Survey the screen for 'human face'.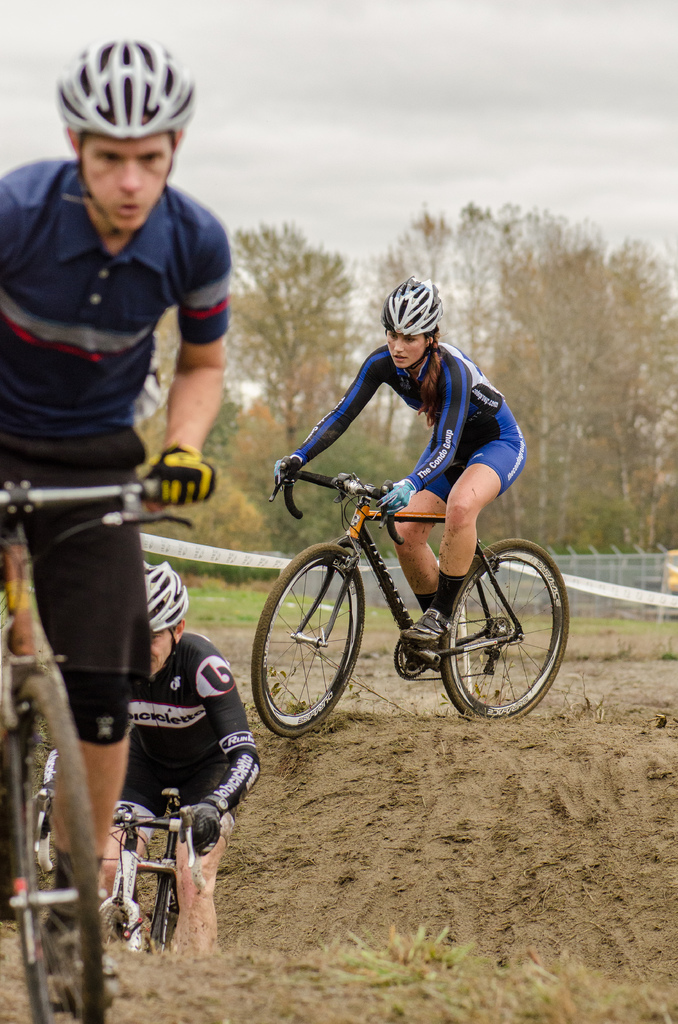
Survey found: 76:132:168:232.
